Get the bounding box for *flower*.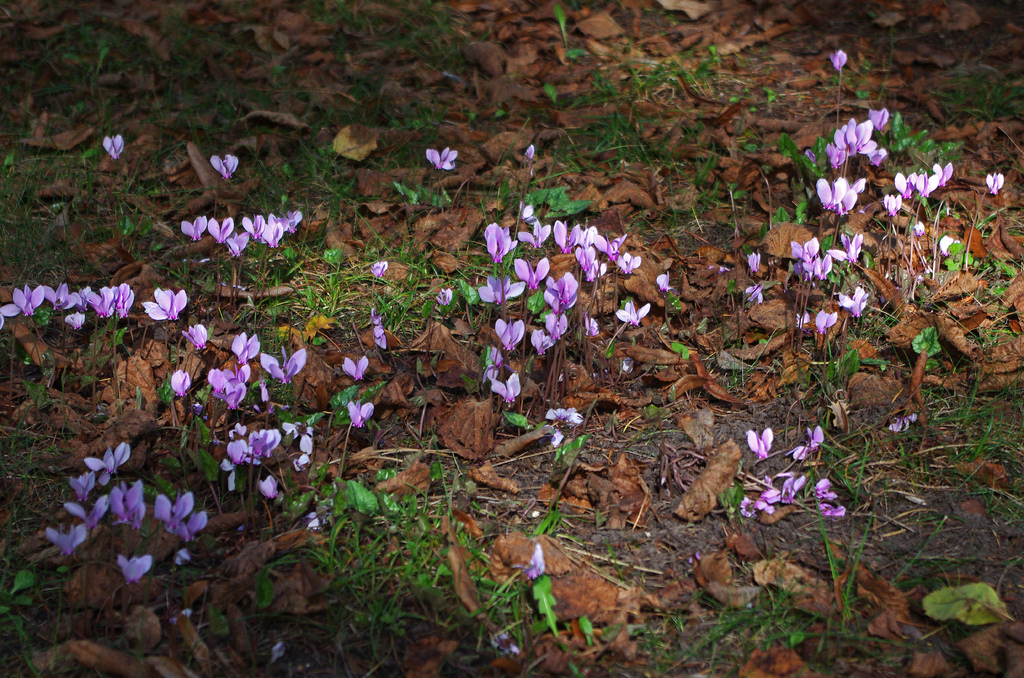
pyautogui.locateOnScreen(100, 131, 125, 159).
